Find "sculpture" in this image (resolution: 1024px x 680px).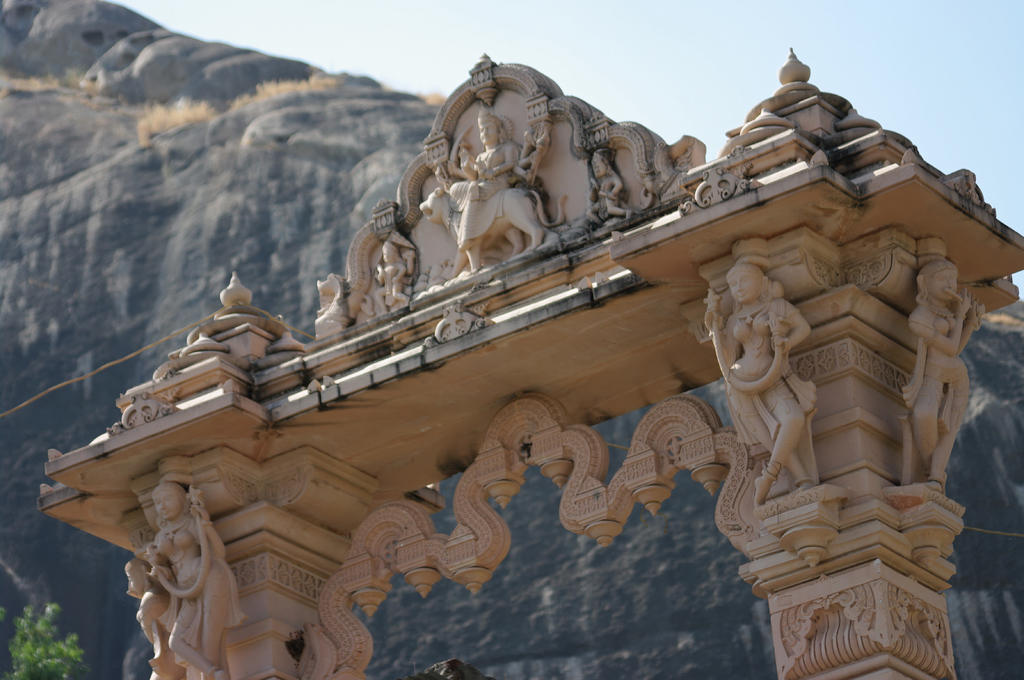
bbox(159, 73, 949, 661).
